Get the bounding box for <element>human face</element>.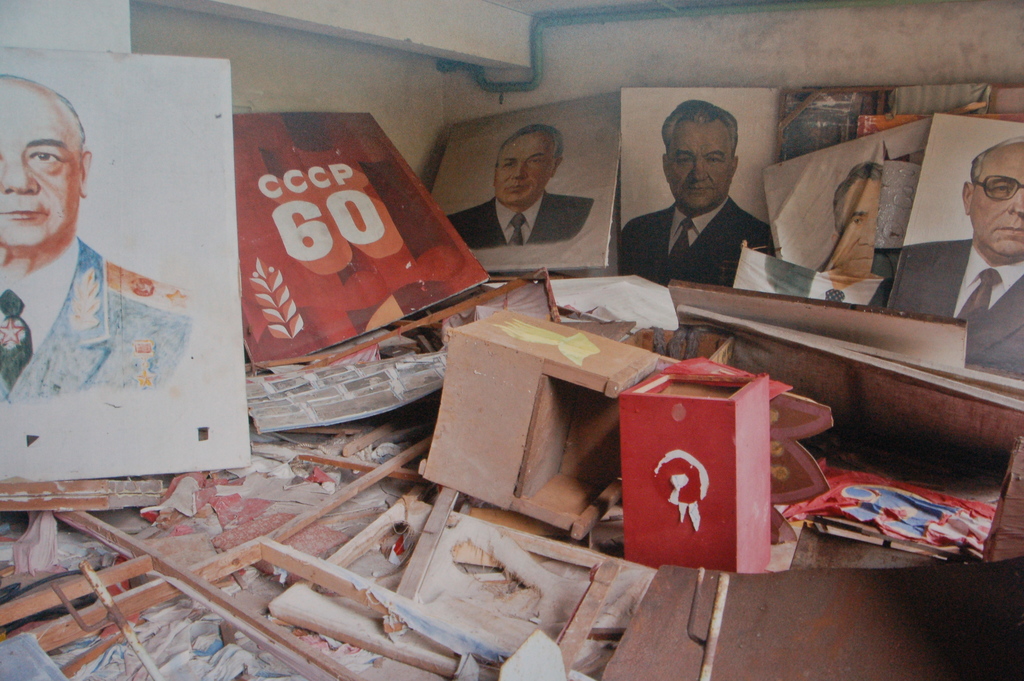
492:131:557:209.
